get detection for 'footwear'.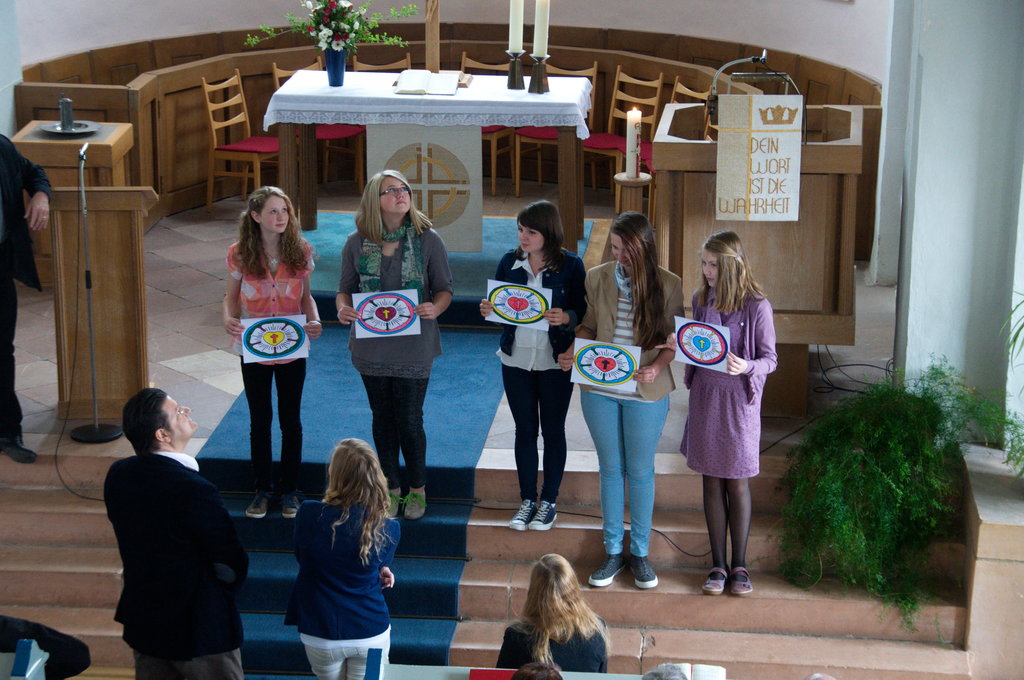
Detection: detection(402, 489, 426, 516).
